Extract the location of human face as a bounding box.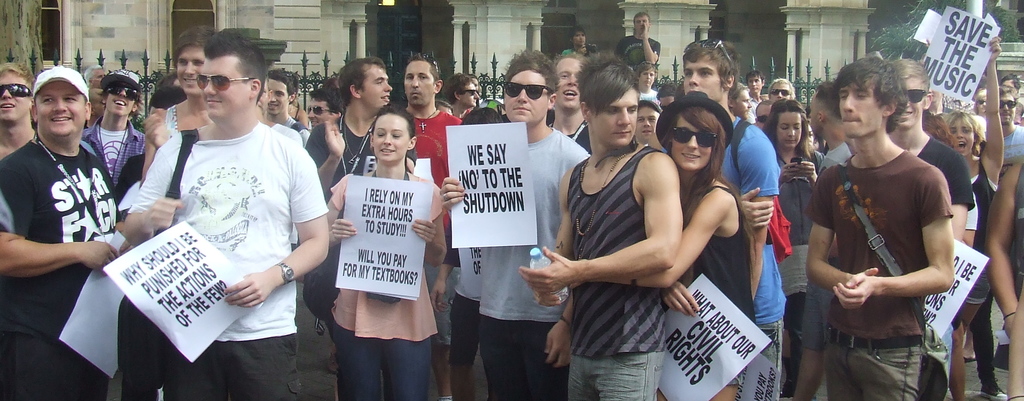
detection(93, 98, 104, 115).
